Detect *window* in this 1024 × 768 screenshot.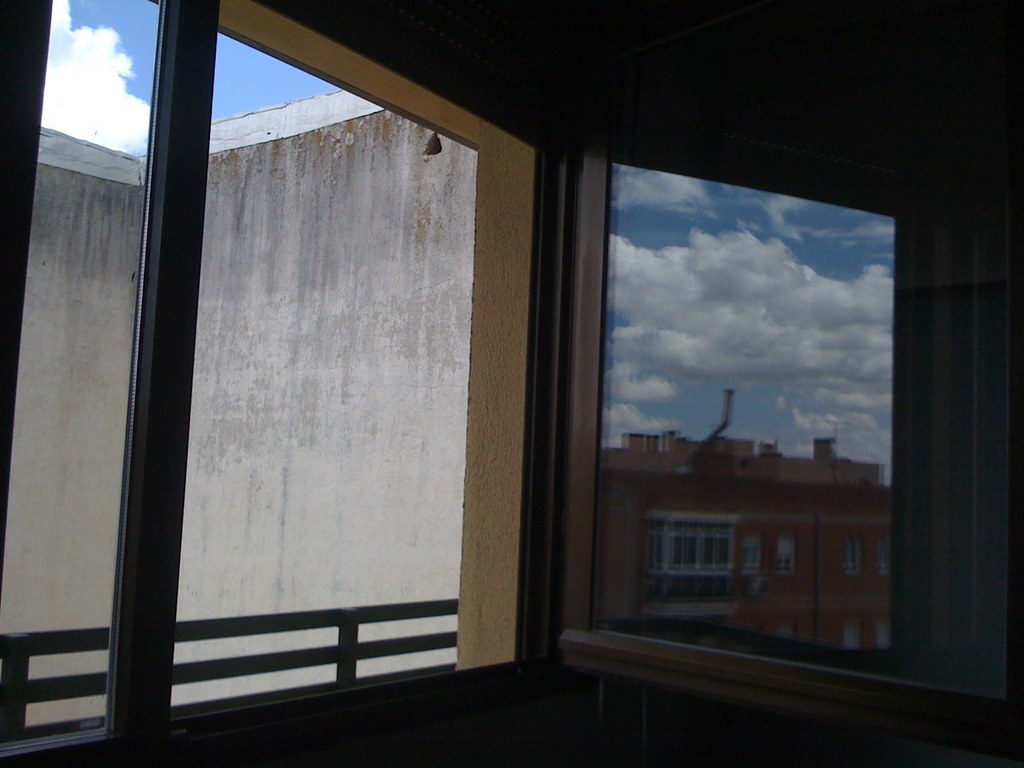
Detection: (776, 533, 801, 580).
